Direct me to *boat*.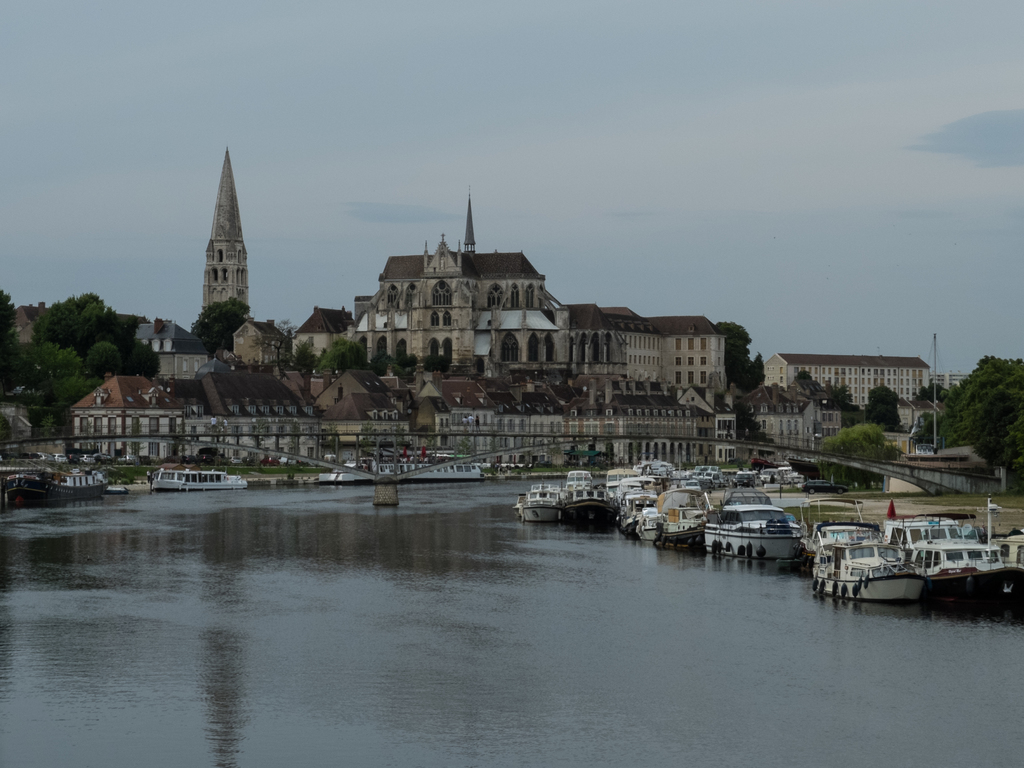
Direction: bbox=(812, 541, 932, 602).
